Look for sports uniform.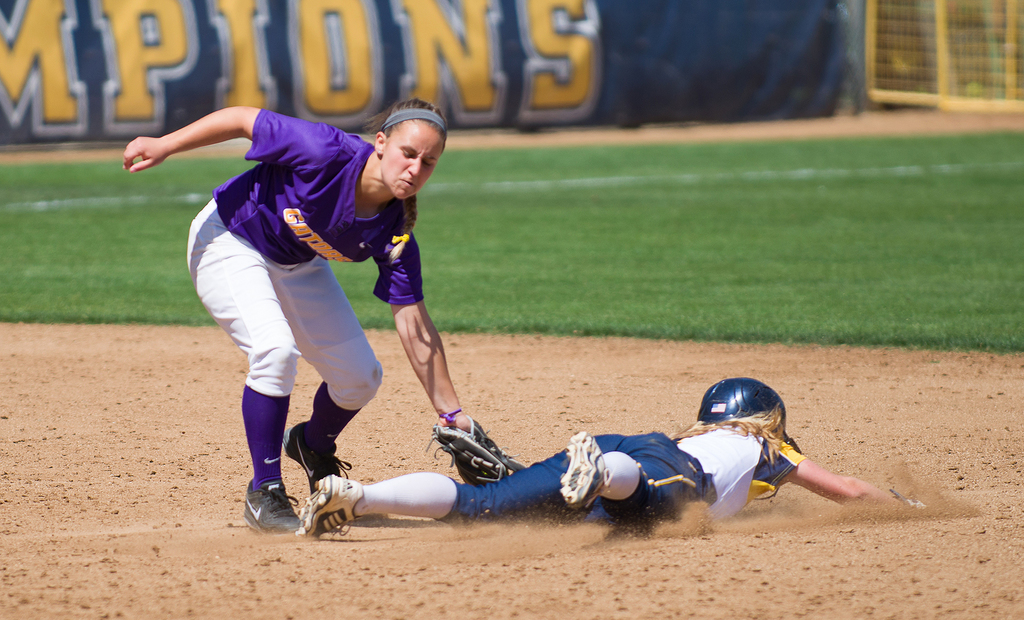
Found: [285,372,805,540].
